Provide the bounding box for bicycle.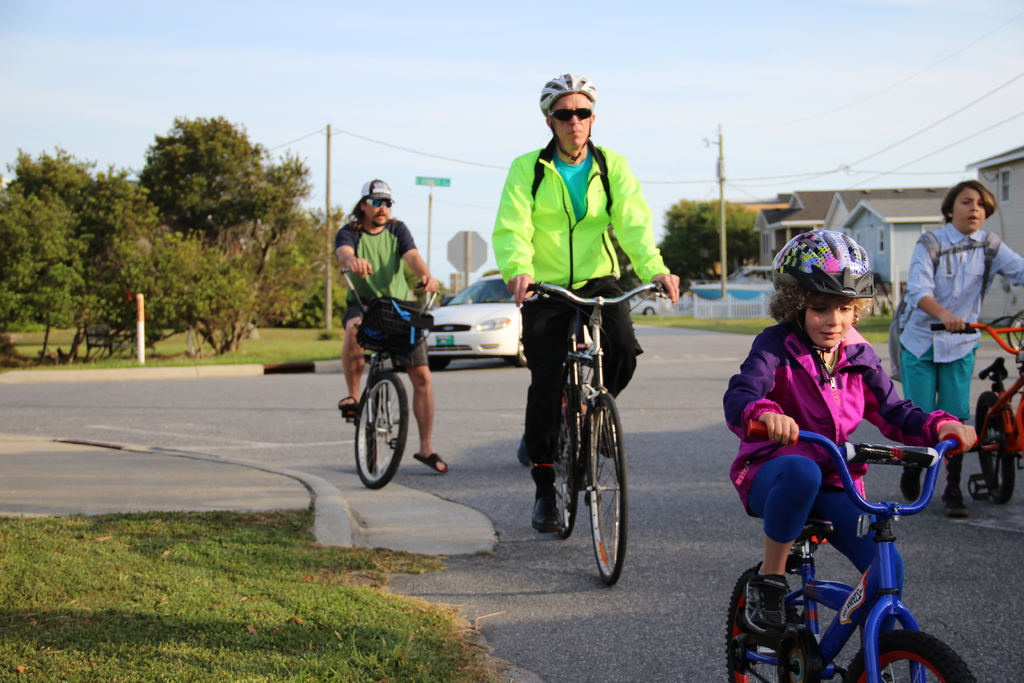
bbox=(344, 263, 439, 492).
